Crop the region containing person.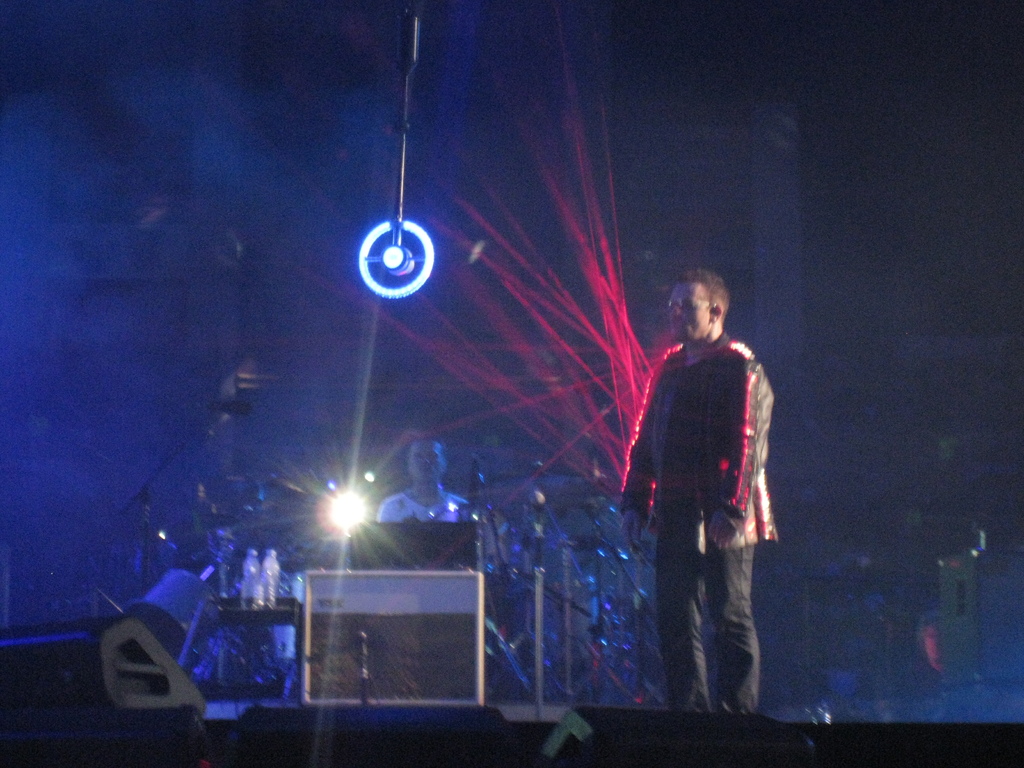
Crop region: locate(378, 436, 479, 524).
